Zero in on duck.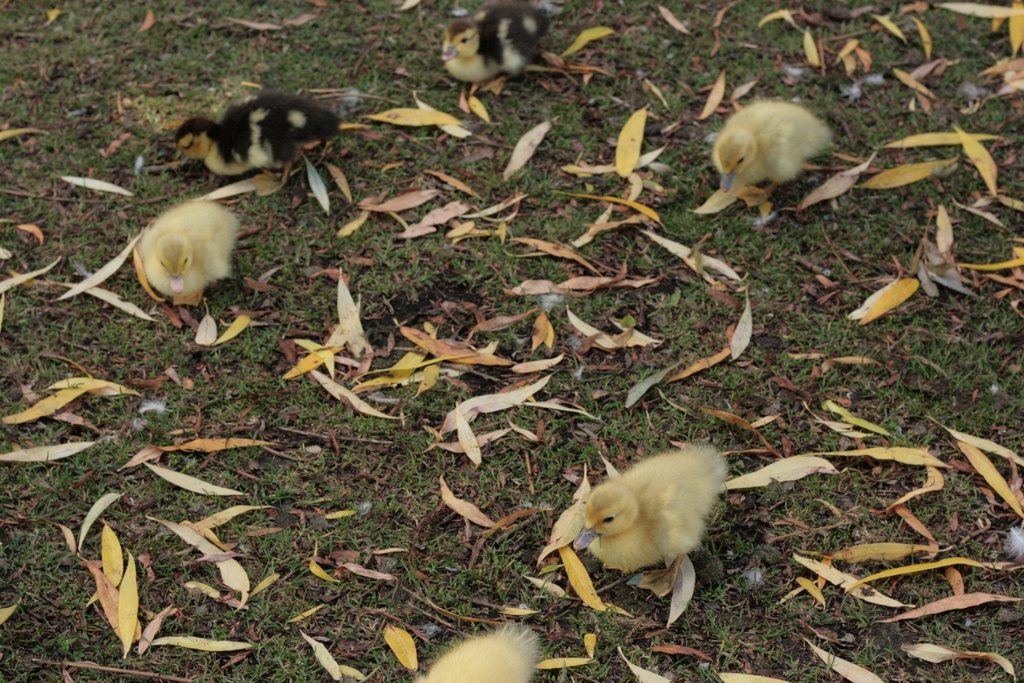
Zeroed in: 412/620/547/682.
